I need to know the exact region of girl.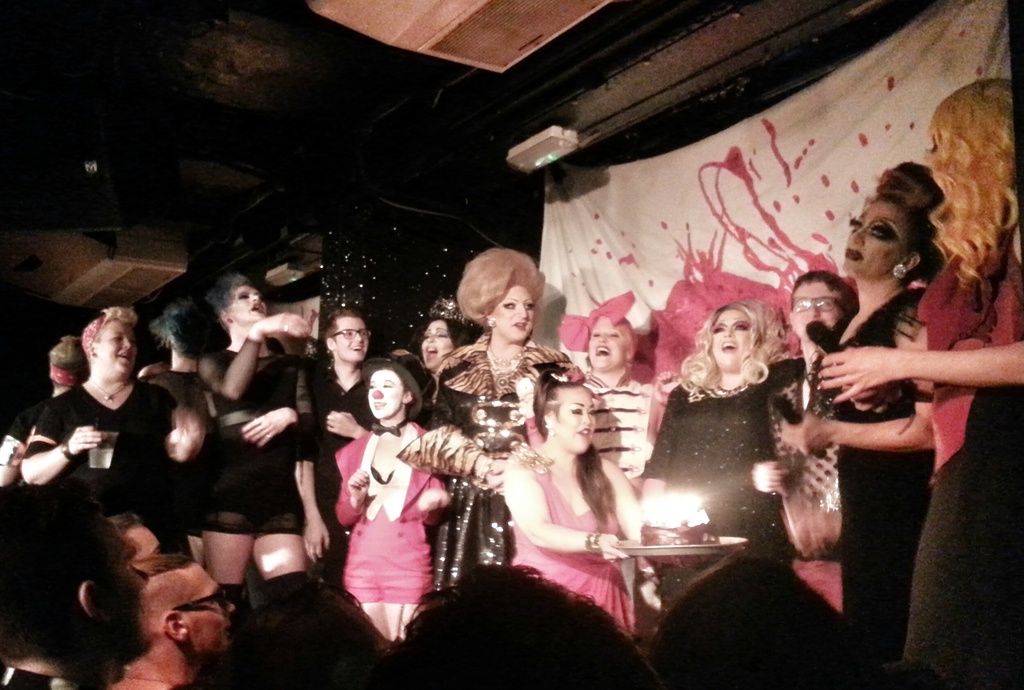
Region: pyautogui.locateOnScreen(422, 250, 582, 589).
